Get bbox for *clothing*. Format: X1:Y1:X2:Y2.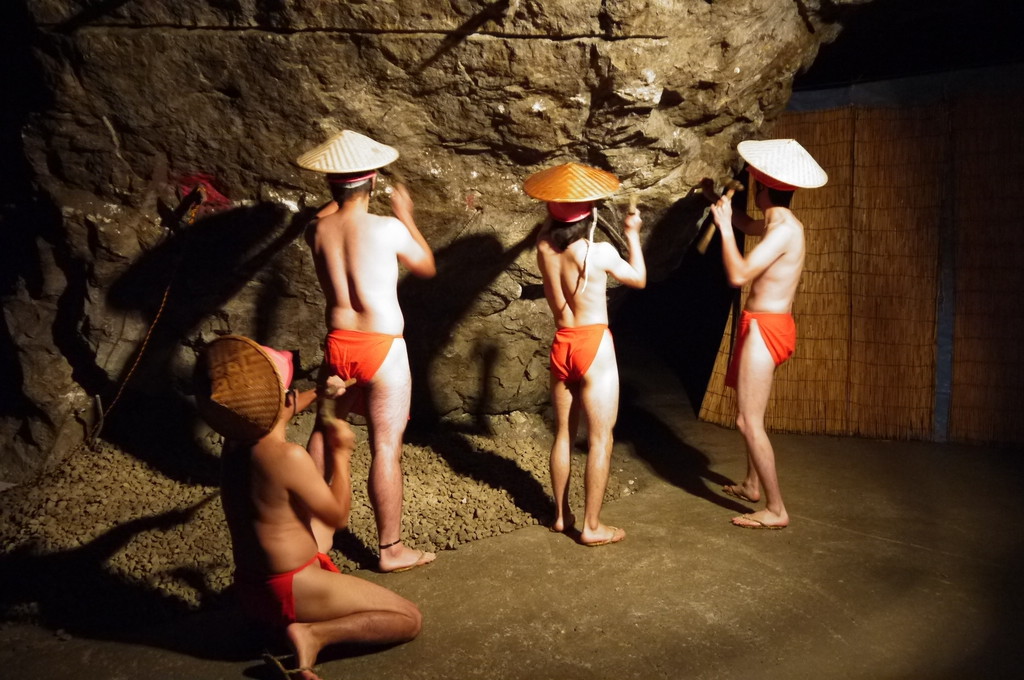
539:325:611:388.
